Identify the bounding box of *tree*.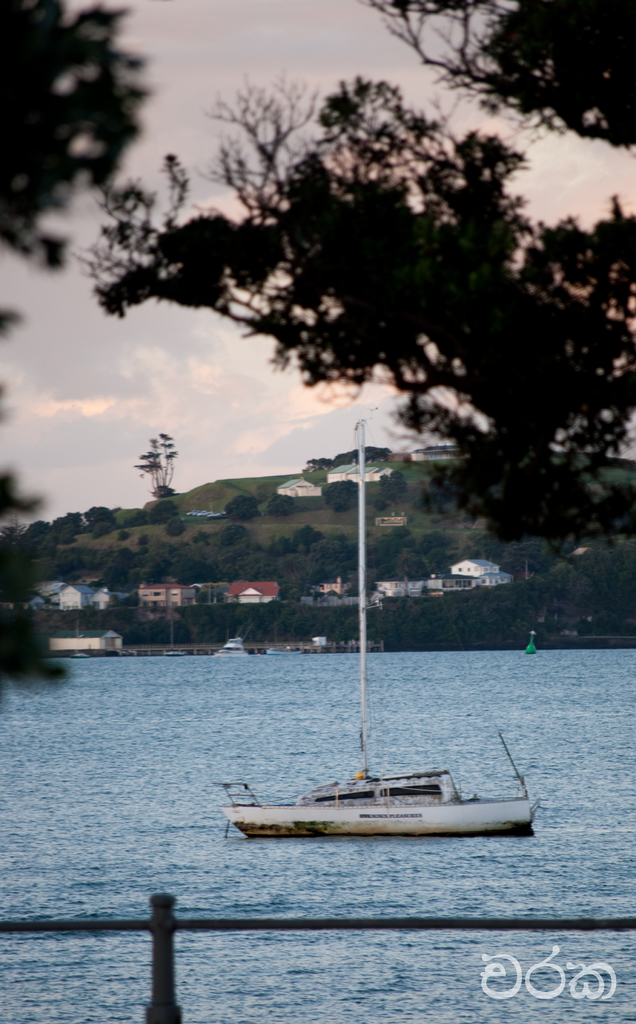
[x1=294, y1=525, x2=324, y2=554].
